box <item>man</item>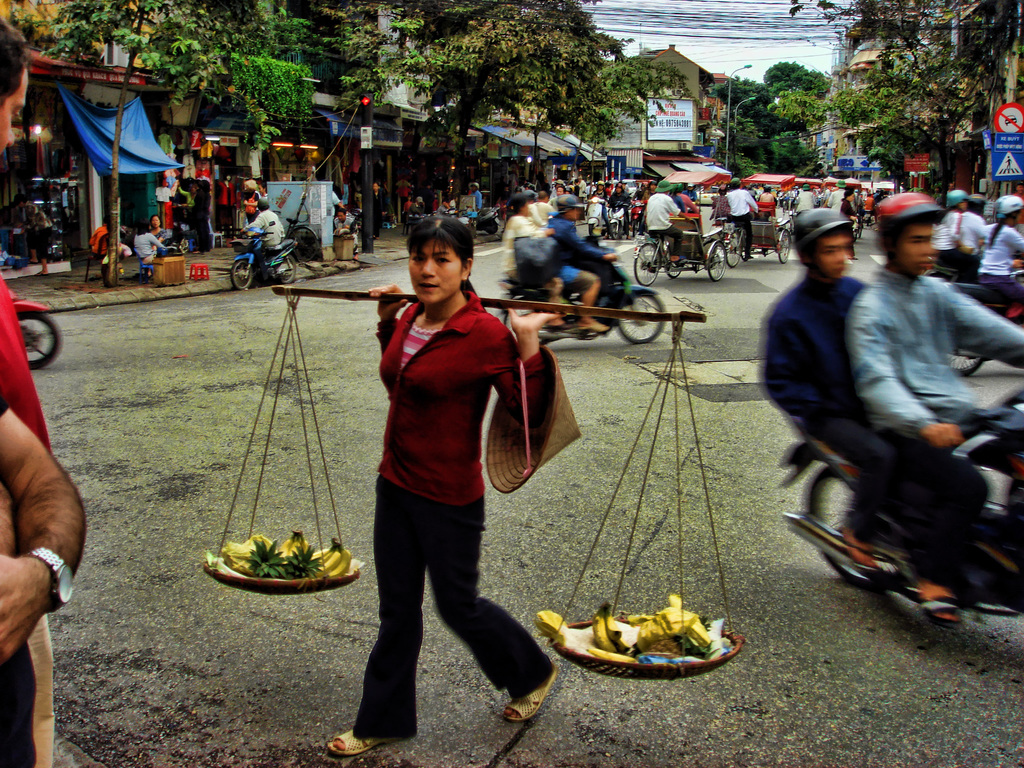
826, 198, 1012, 569
